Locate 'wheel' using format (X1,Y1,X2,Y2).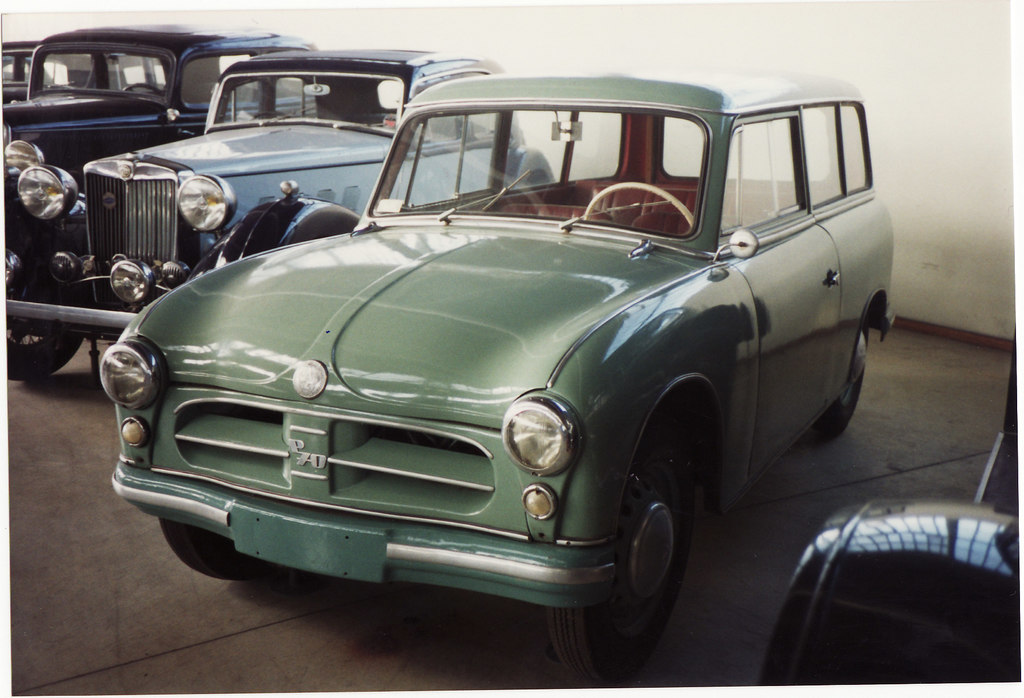
(2,275,87,379).
